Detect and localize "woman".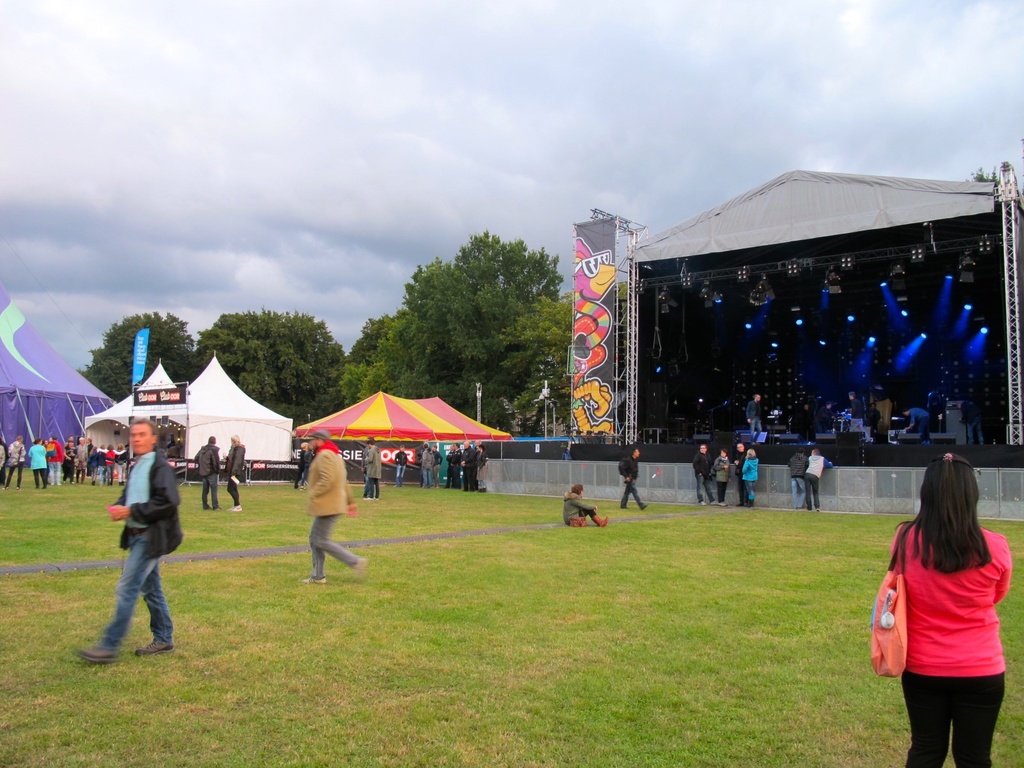
Localized at {"left": 60, "top": 440, "right": 75, "bottom": 484}.
